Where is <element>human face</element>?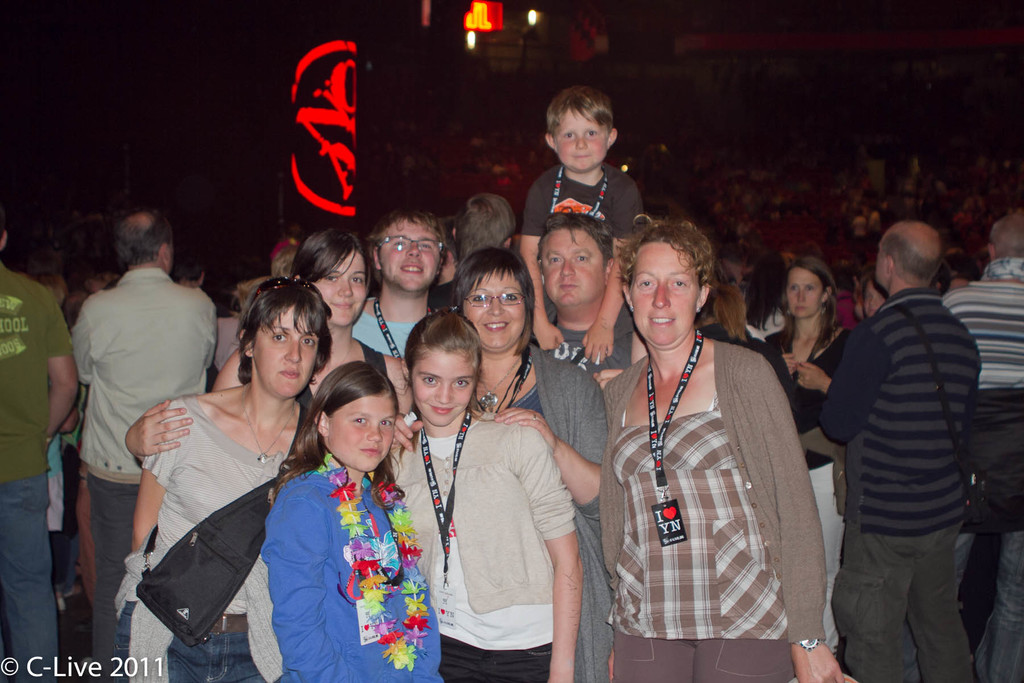
l=540, t=229, r=601, b=309.
